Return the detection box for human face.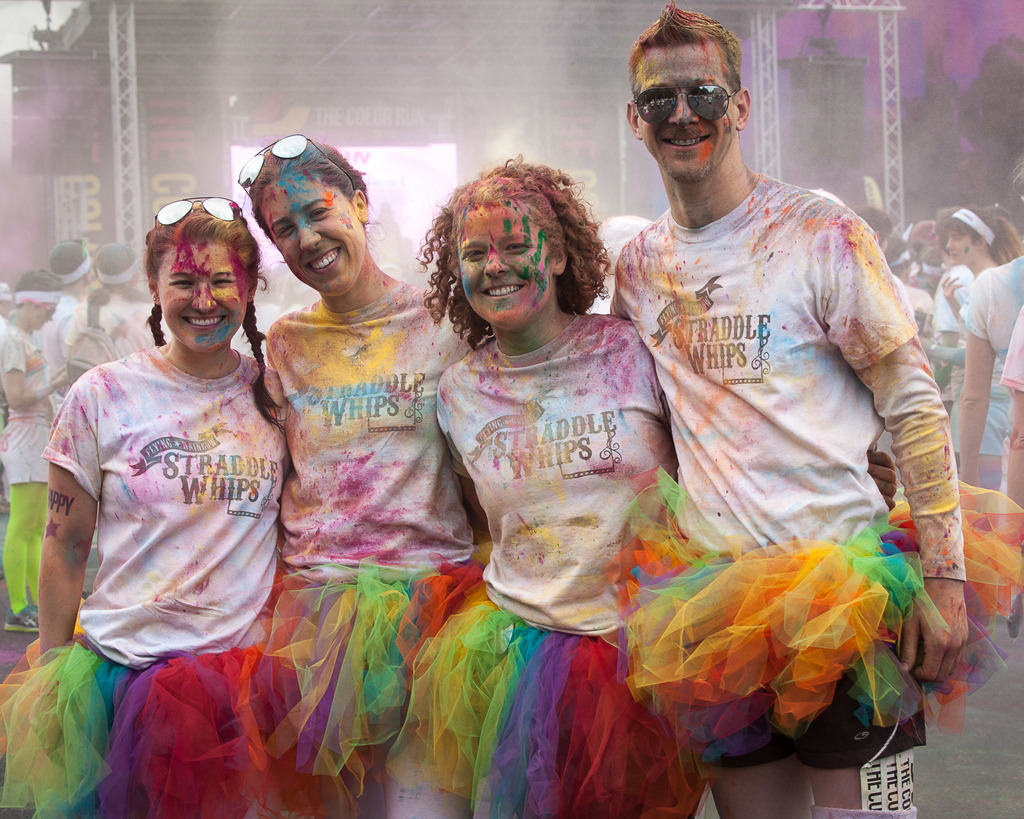
left=160, top=225, right=256, bottom=360.
